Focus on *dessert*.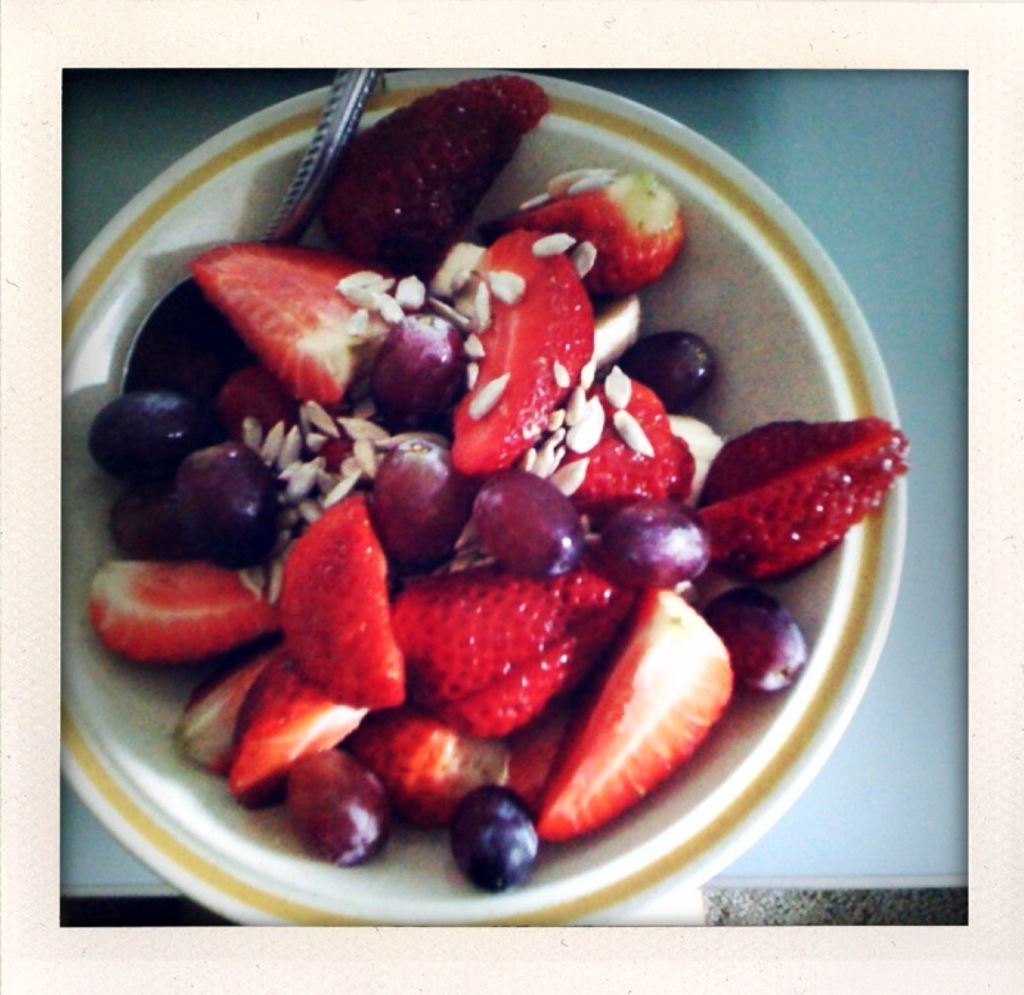
Focused at pyautogui.locateOnScreen(412, 563, 603, 725).
